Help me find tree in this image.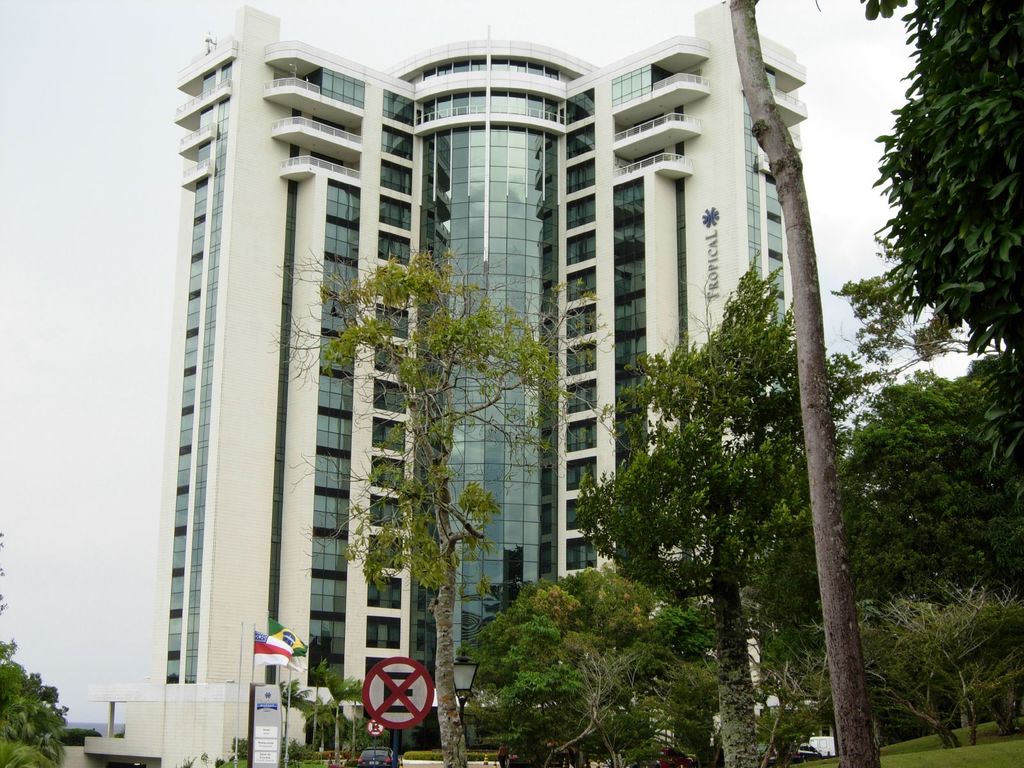
Found it: <box>431,559,717,767</box>.
